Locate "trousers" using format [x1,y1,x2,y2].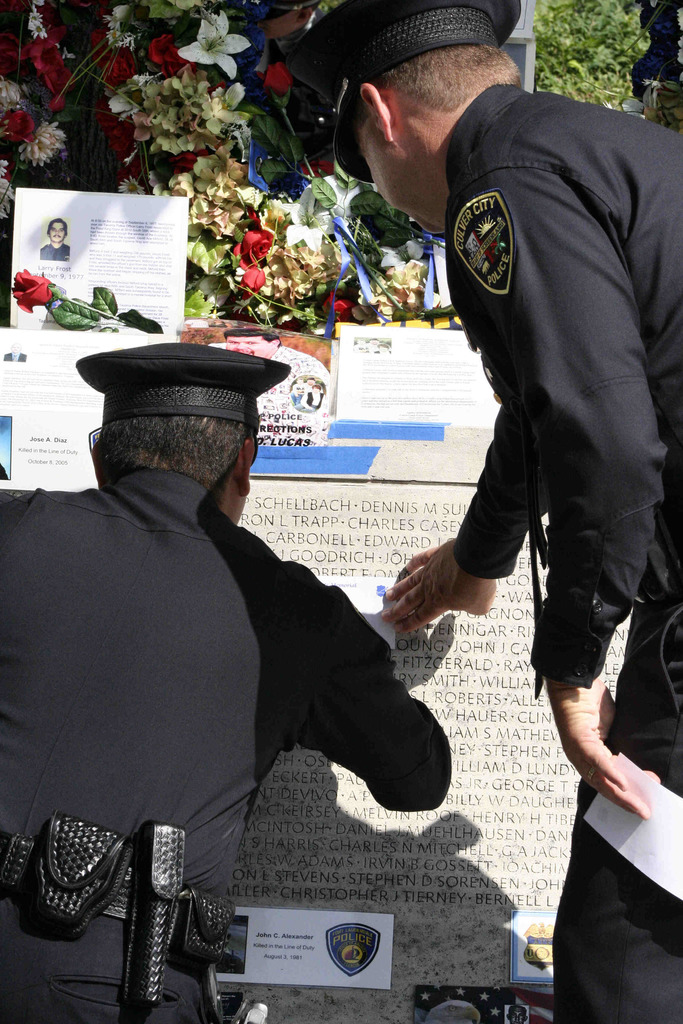
[552,586,682,1023].
